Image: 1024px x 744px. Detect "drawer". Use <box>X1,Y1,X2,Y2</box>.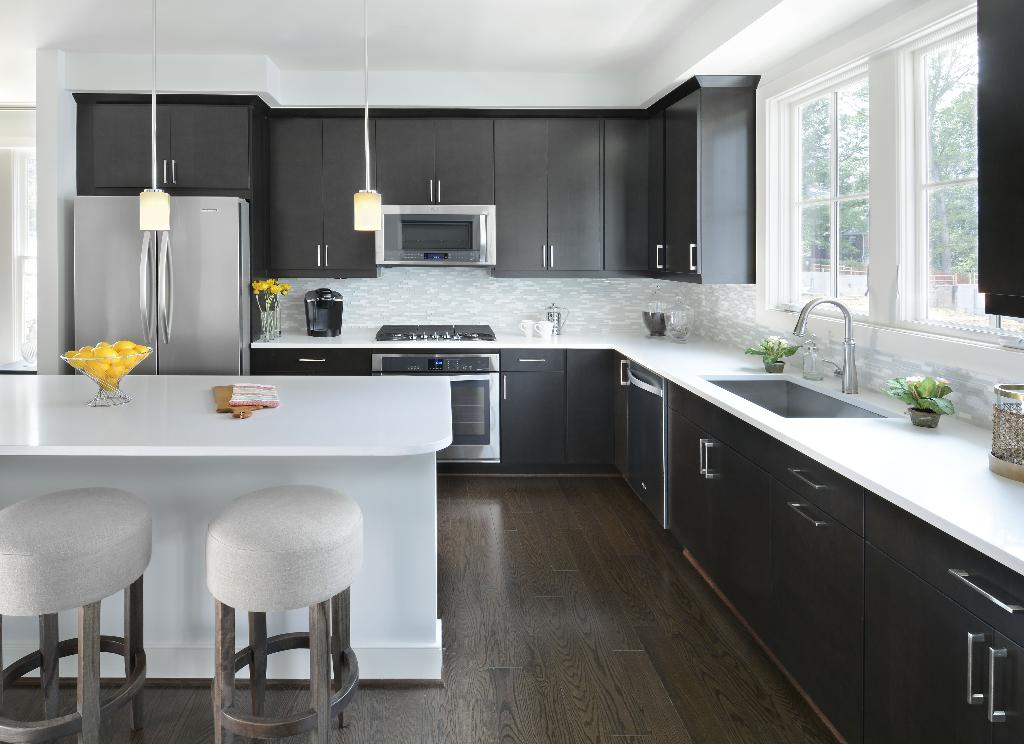
<box>866,505,1023,640</box>.
